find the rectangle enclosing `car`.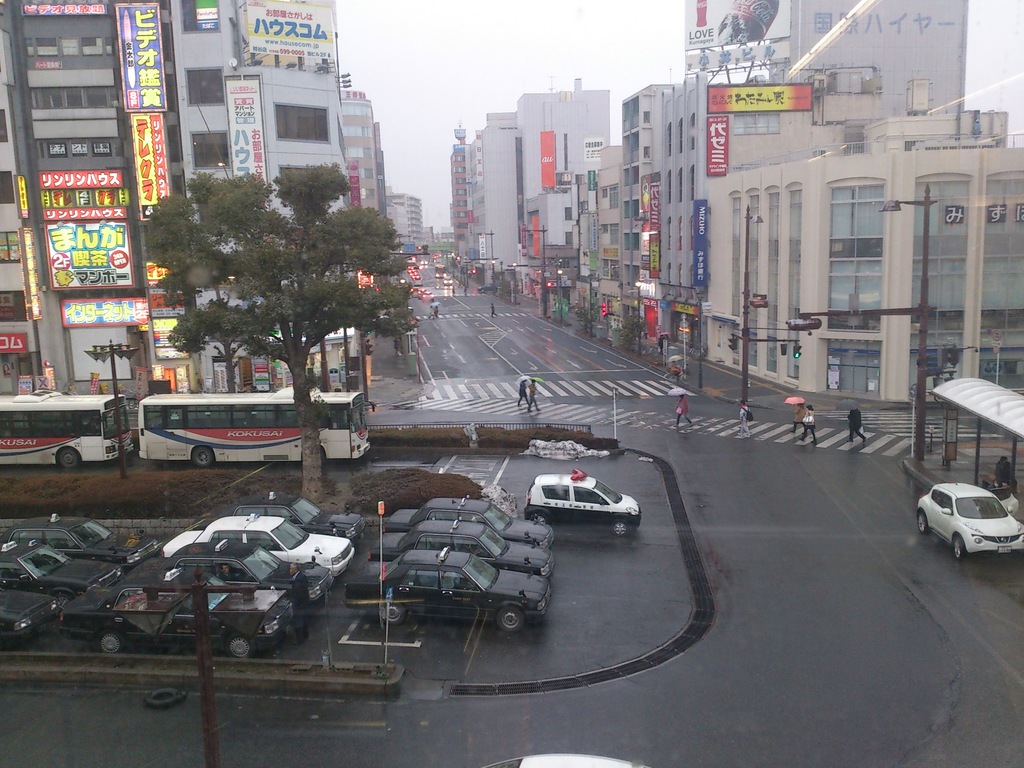
pyautogui.locateOnScreen(476, 753, 648, 767).
